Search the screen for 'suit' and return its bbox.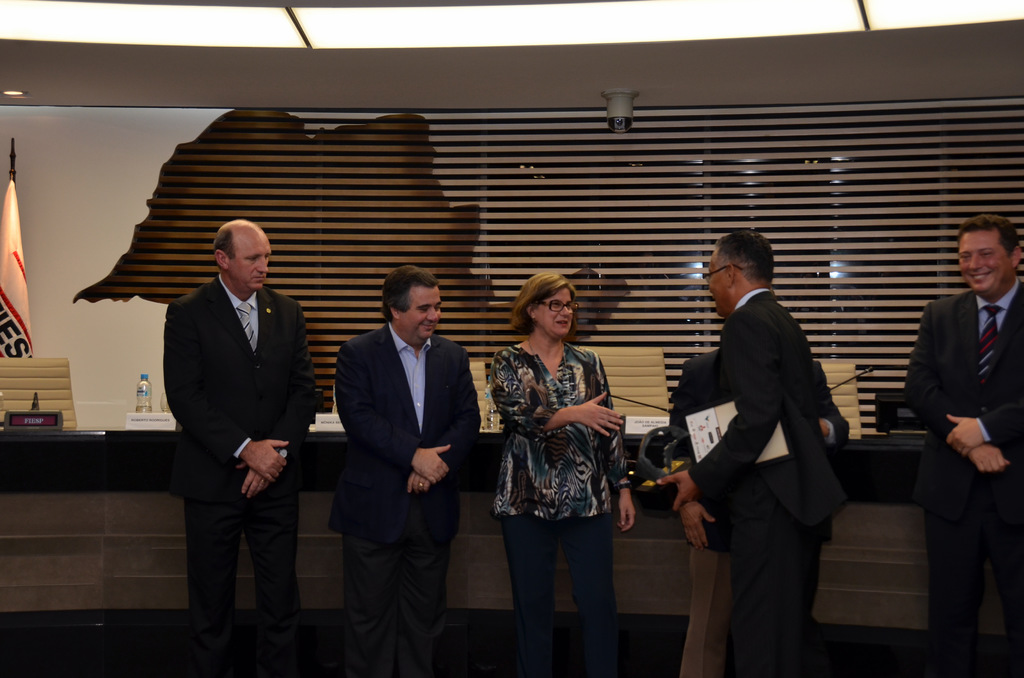
Found: x1=903 y1=289 x2=1023 y2=677.
